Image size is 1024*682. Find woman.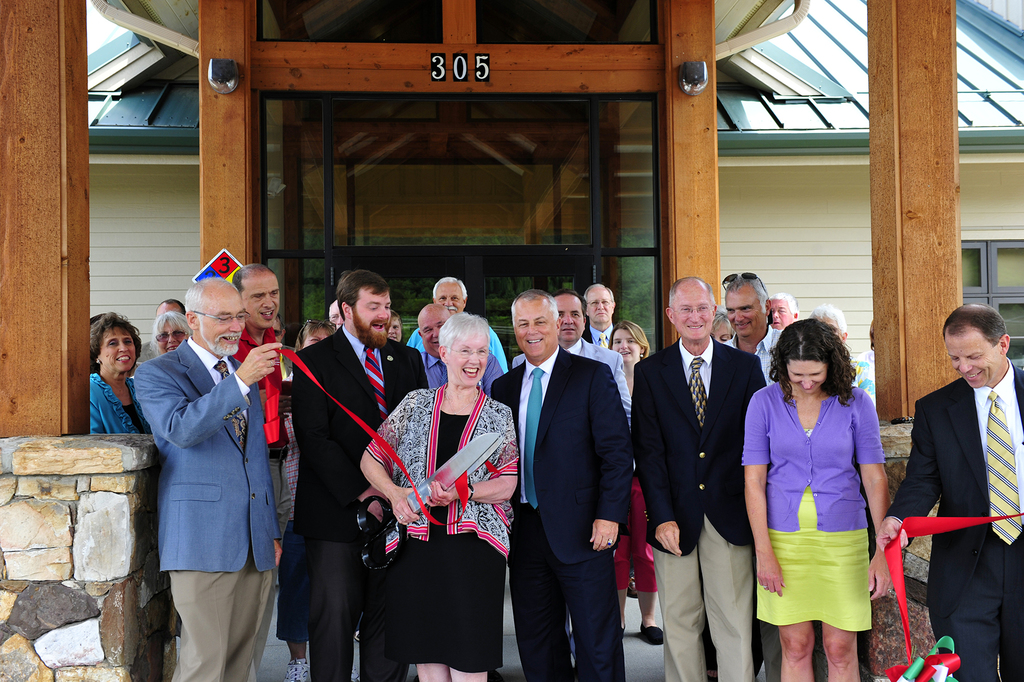
362 278 517 664.
